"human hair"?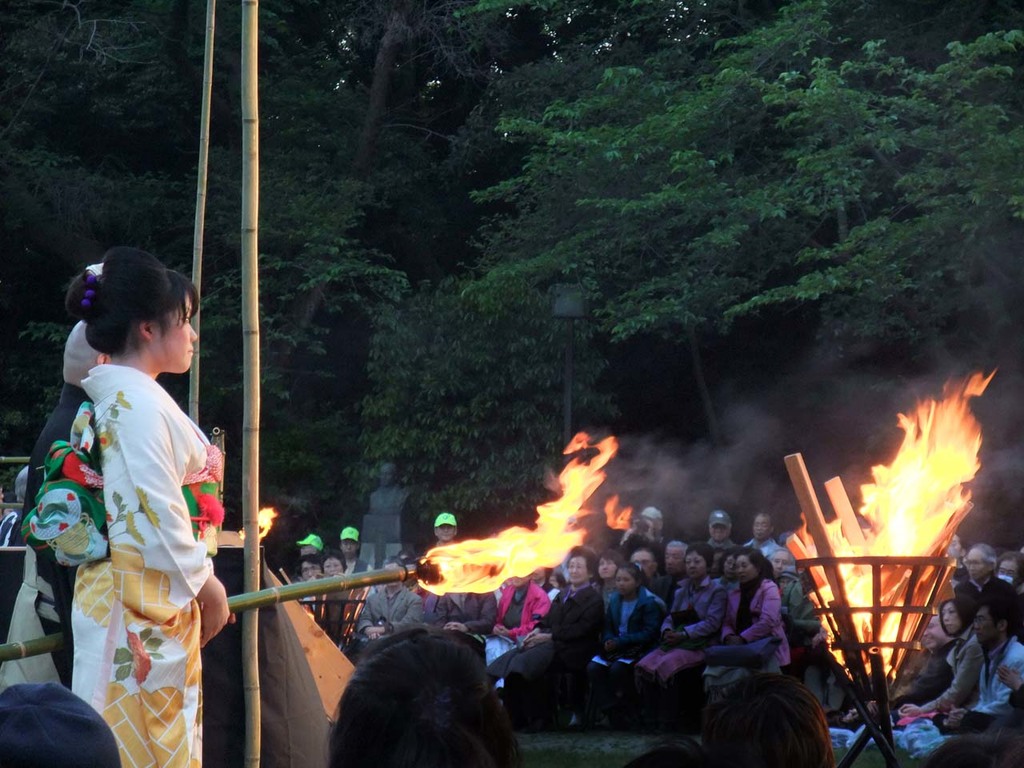
(997,550,1023,576)
